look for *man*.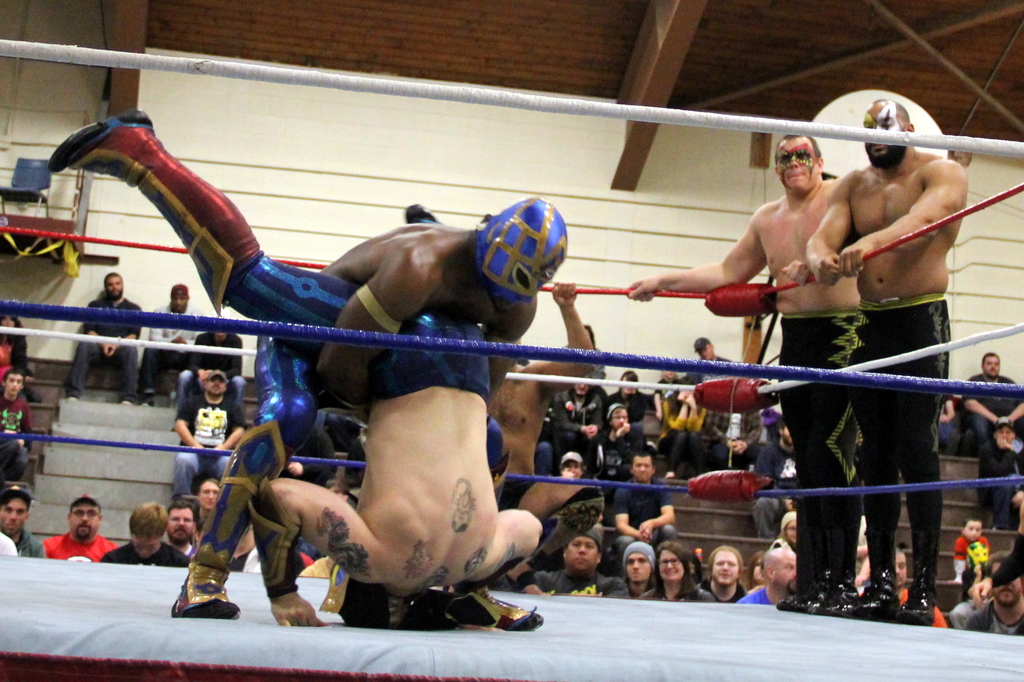
Found: Rect(44, 492, 115, 562).
